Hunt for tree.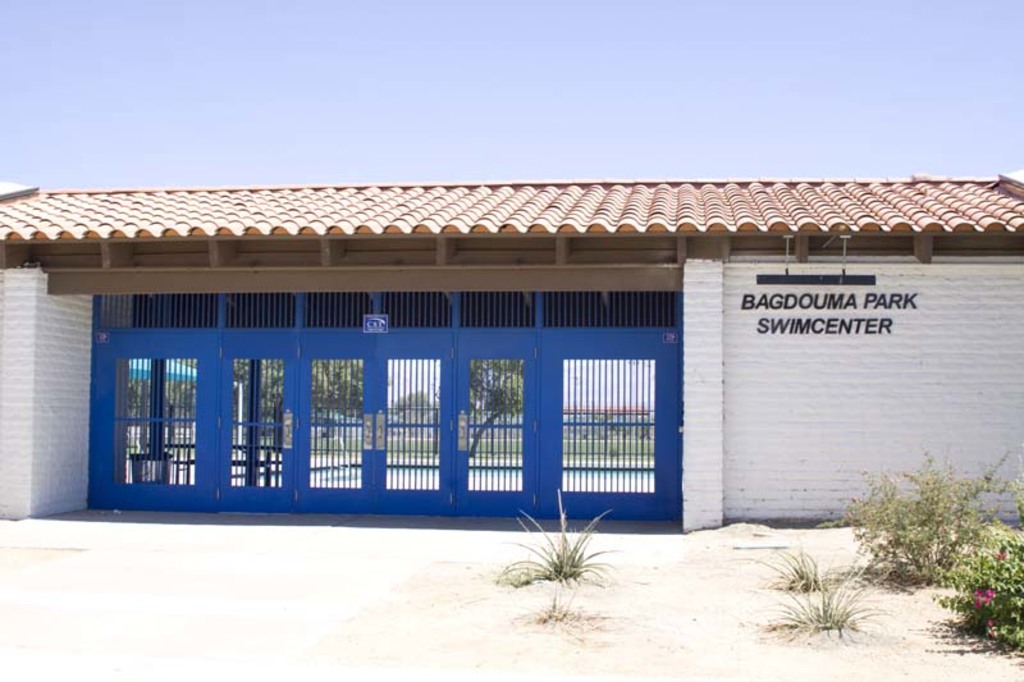
Hunted down at rect(467, 357, 525, 457).
